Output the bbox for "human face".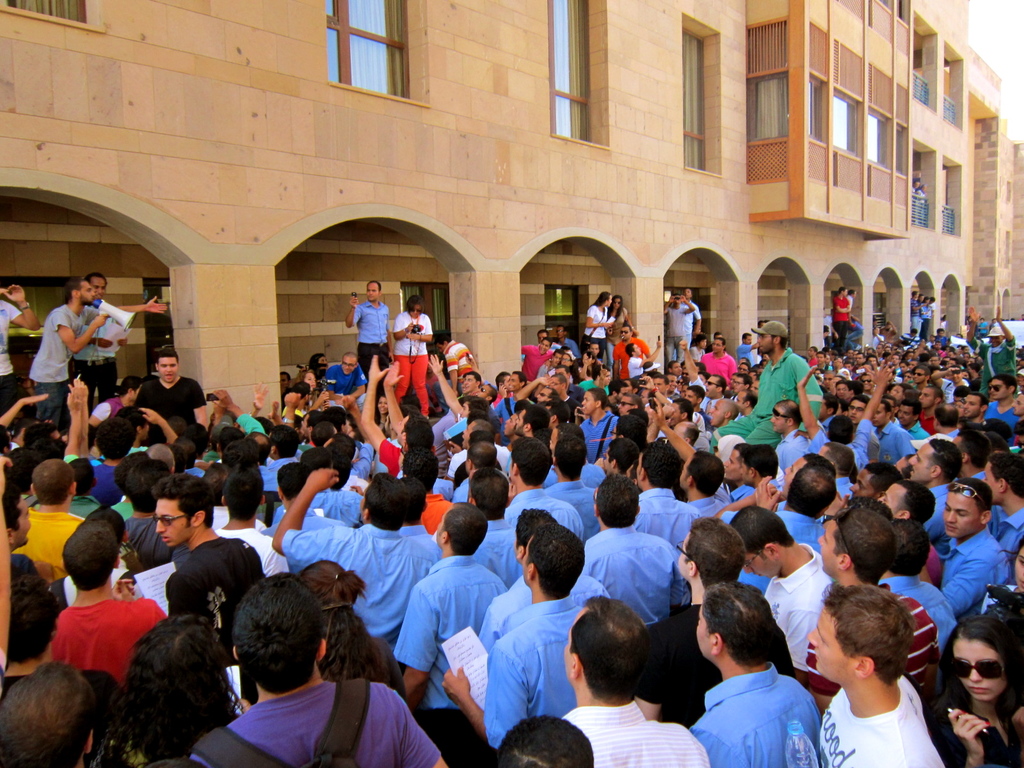
bbox(716, 336, 724, 351).
